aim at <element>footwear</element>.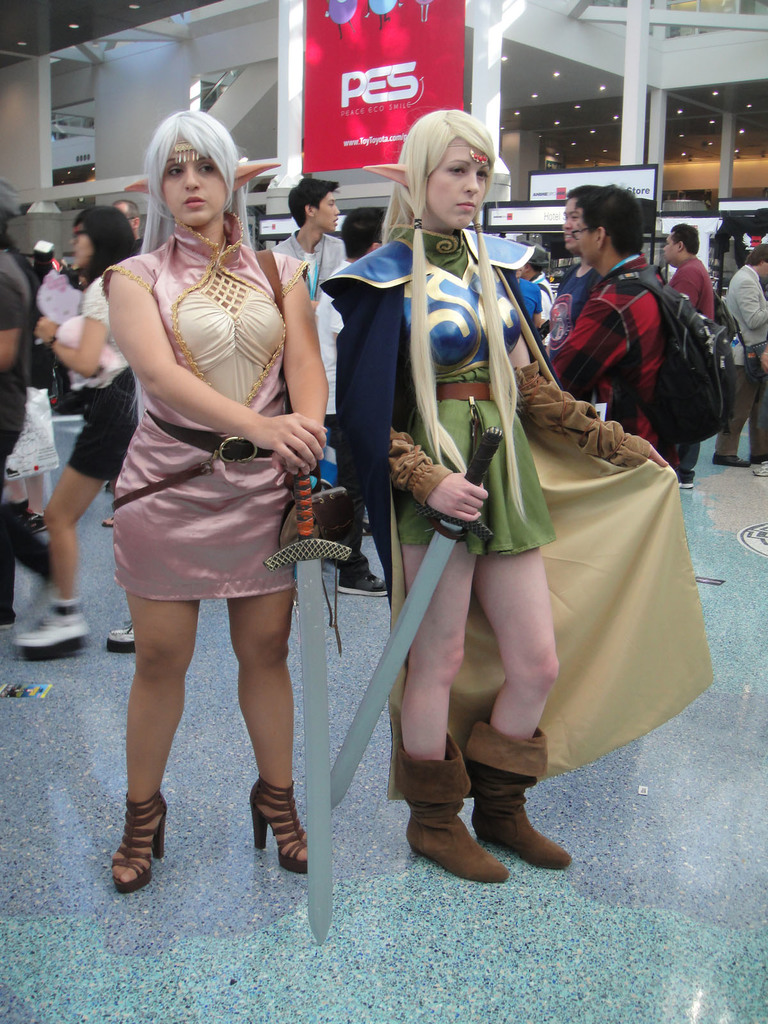
Aimed at [left=387, top=732, right=504, bottom=884].
